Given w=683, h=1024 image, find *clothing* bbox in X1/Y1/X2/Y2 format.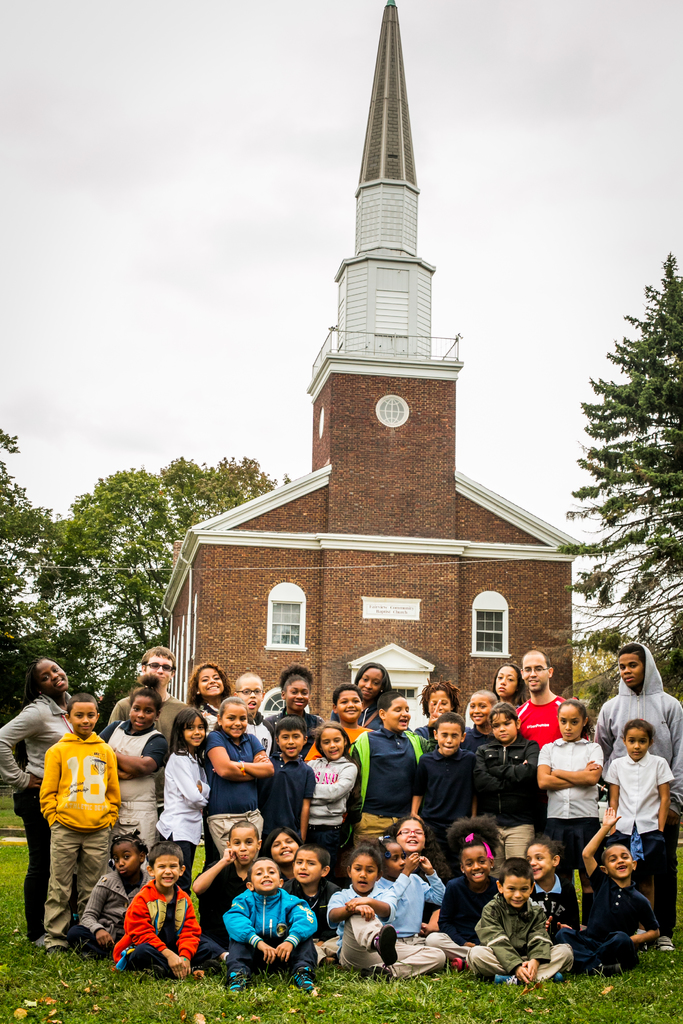
117/870/203/996.
